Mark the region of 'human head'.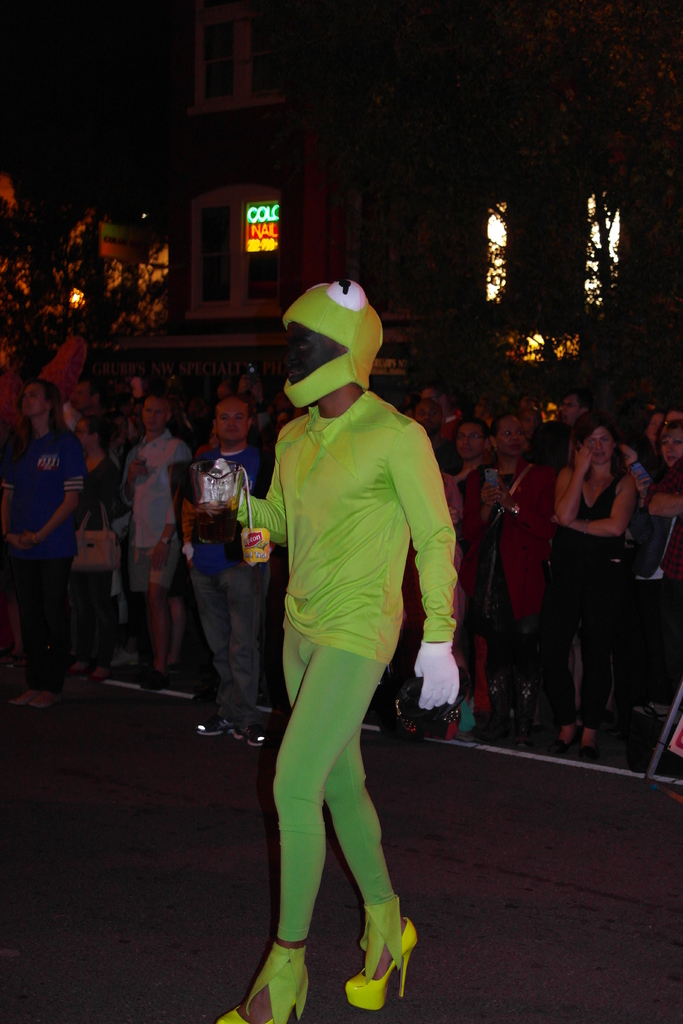
Region: 294 270 394 392.
